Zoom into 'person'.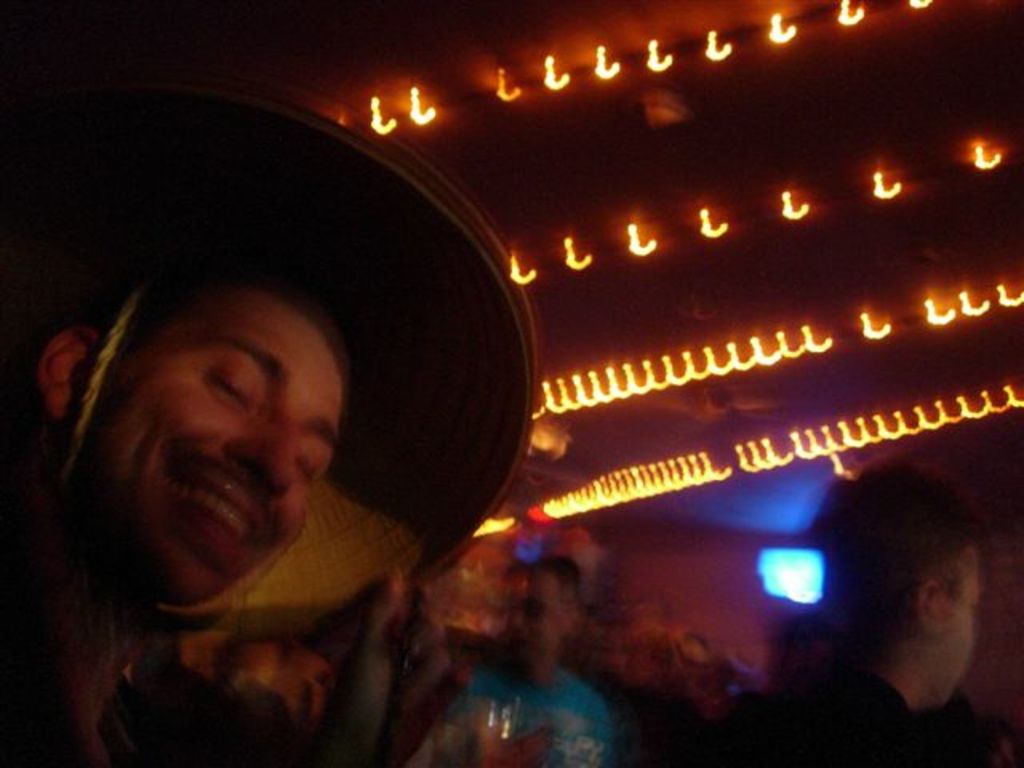
Zoom target: 440/554/608/766.
